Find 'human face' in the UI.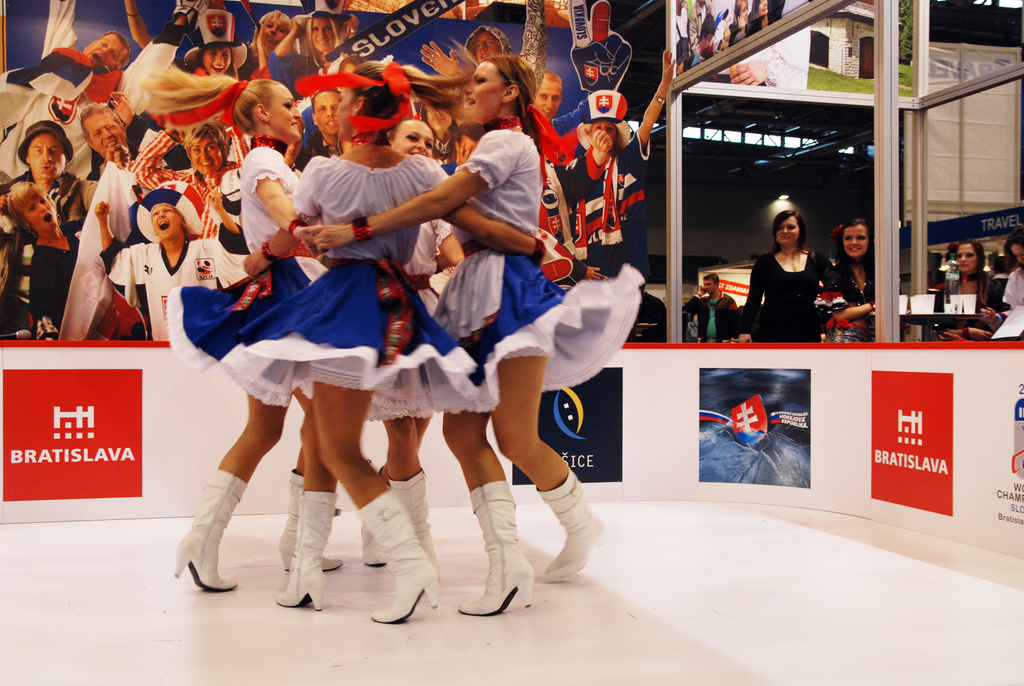
UI element at rect(842, 220, 867, 261).
